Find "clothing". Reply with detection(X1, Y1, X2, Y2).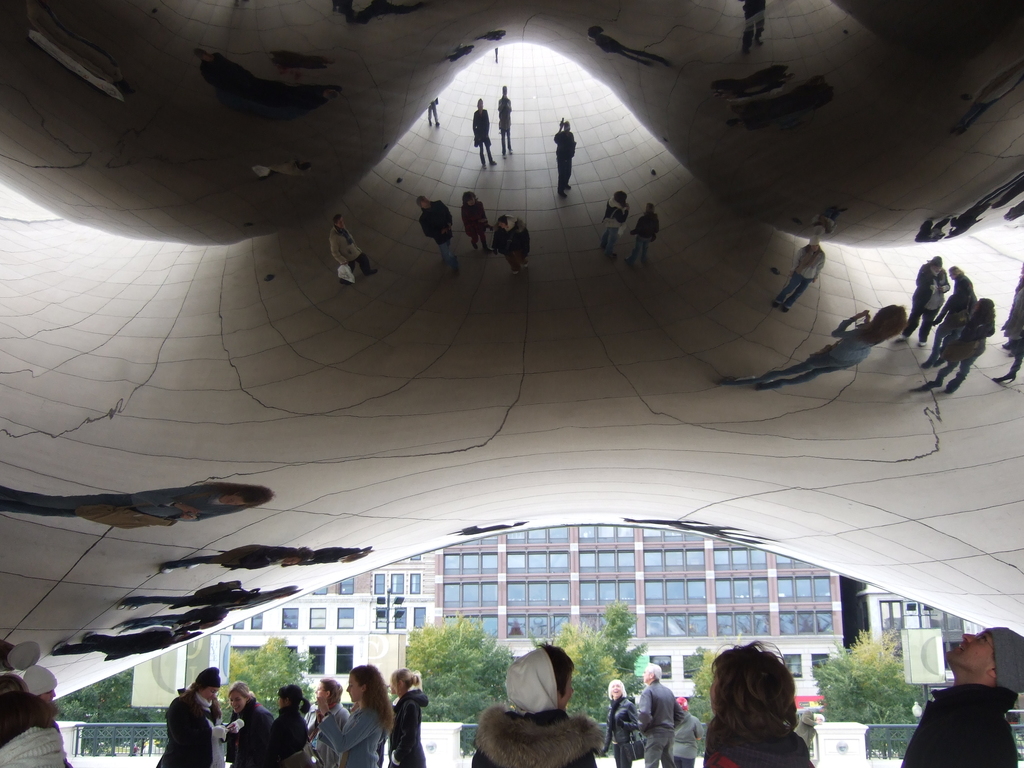
detection(595, 28, 659, 67).
